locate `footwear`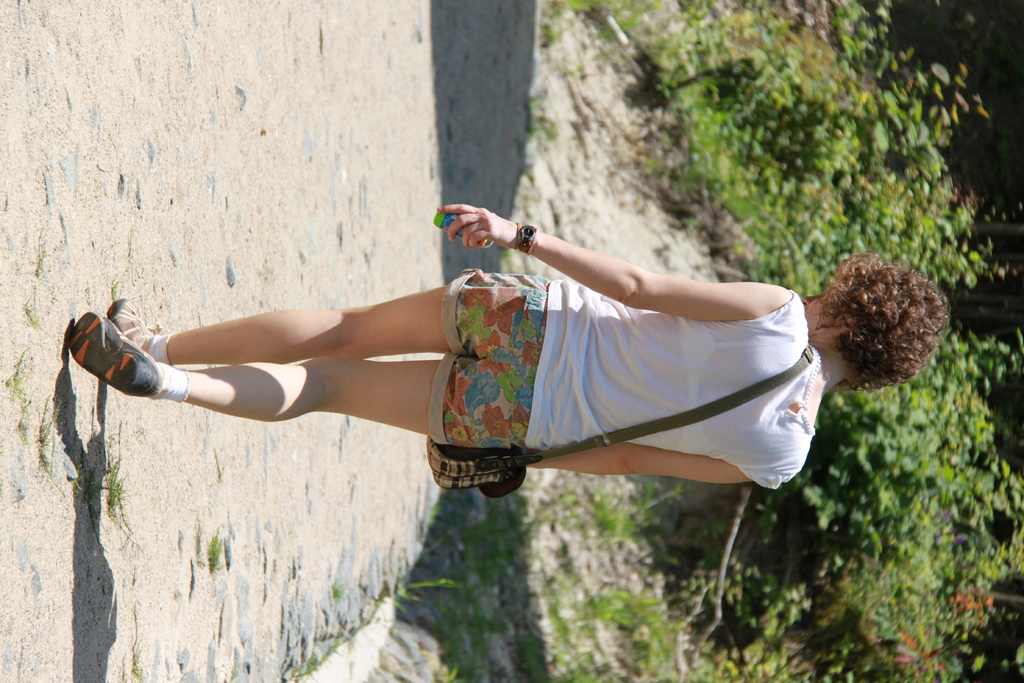
[69, 317, 160, 406]
